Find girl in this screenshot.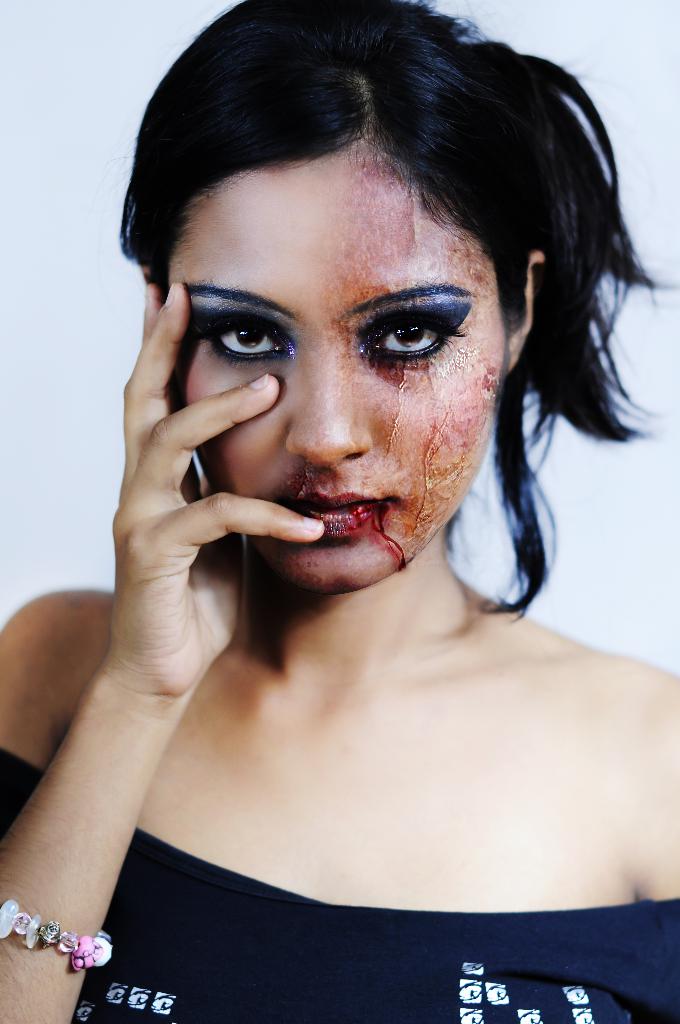
The bounding box for girl is pyautogui.locateOnScreen(0, 0, 679, 1023).
